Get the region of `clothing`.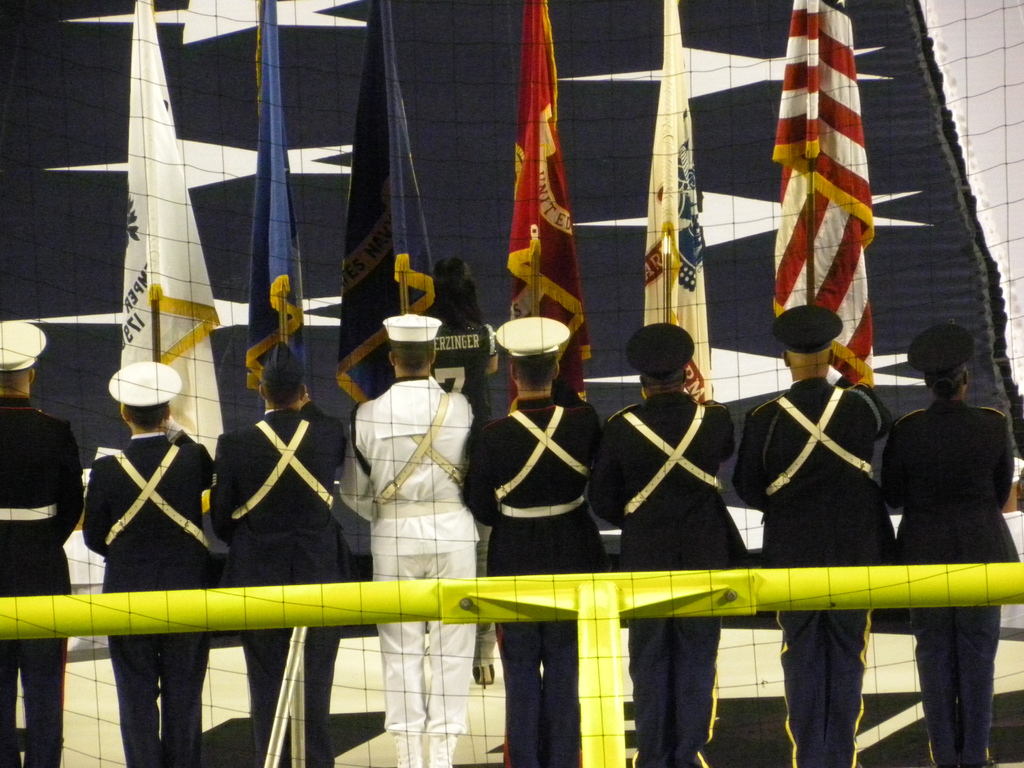
select_region(428, 301, 501, 438).
